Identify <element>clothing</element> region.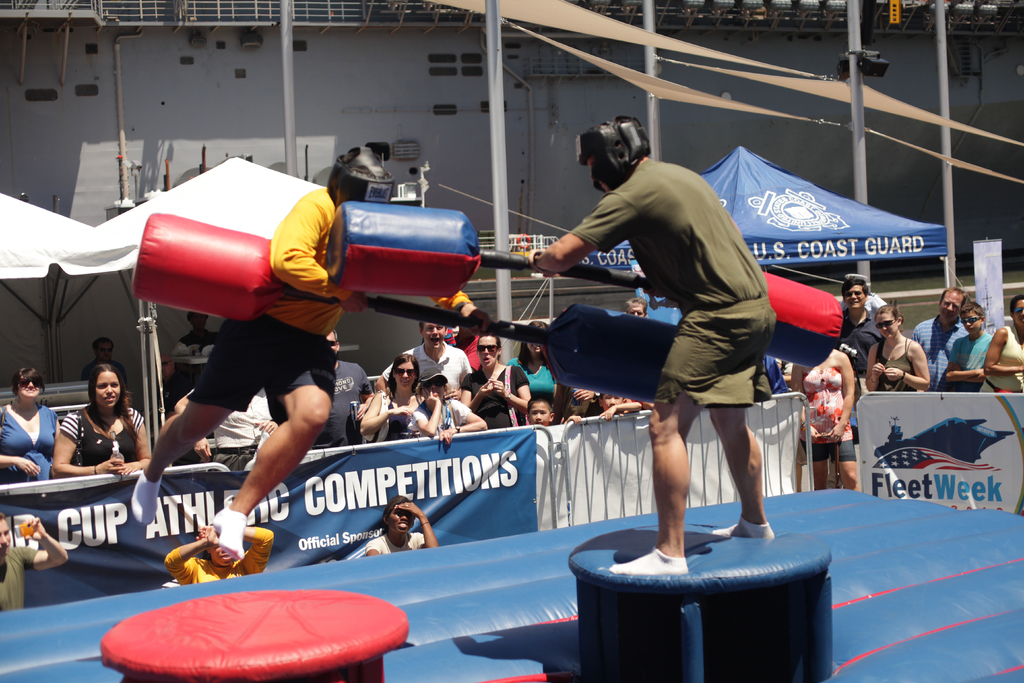
Region: <region>406, 340, 463, 399</region>.
